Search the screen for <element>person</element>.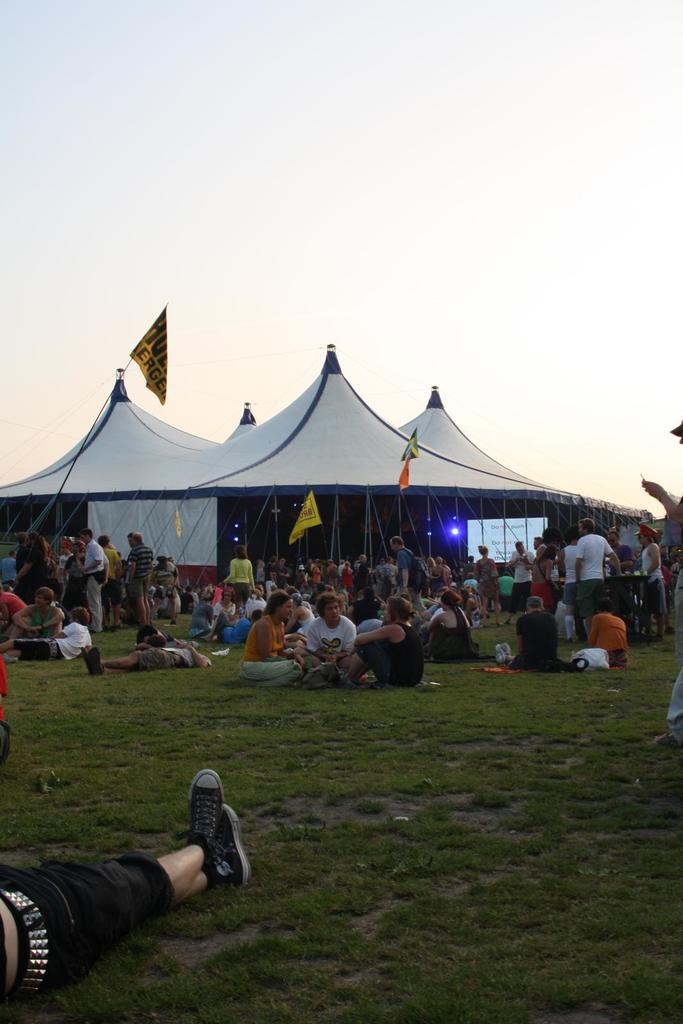
Found at (139,628,200,646).
